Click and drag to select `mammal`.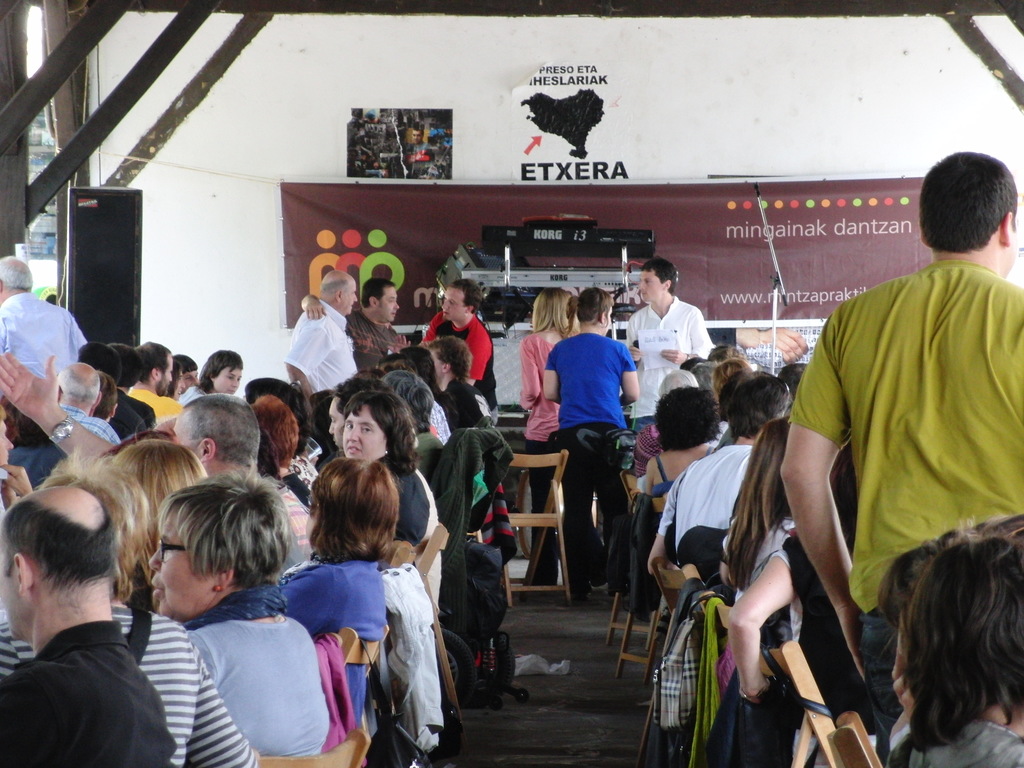
Selection: 623,257,716,438.
